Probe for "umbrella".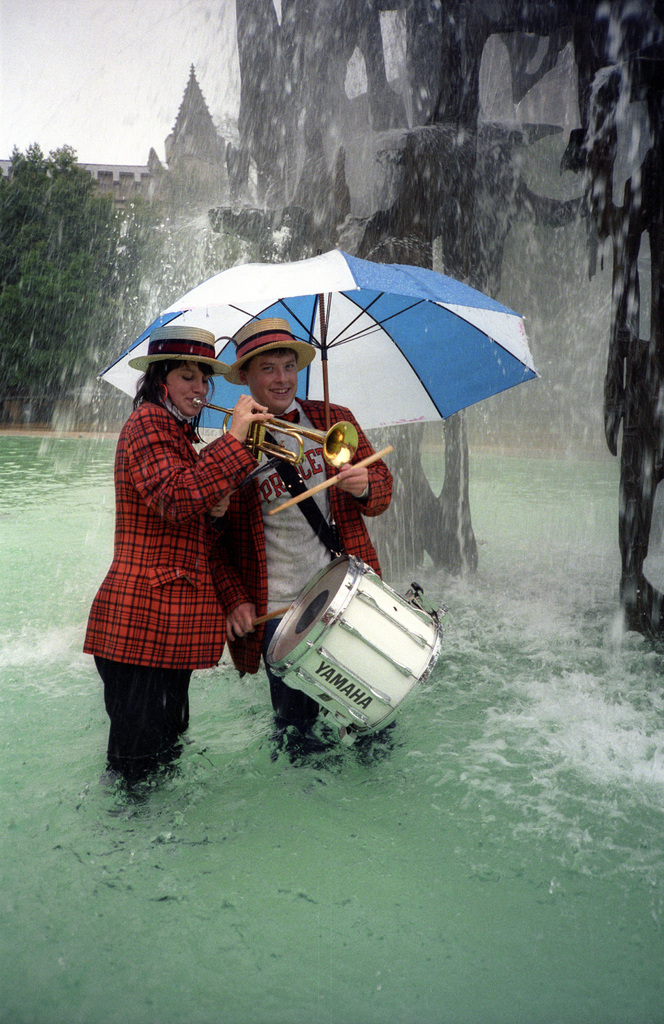
Probe result: bbox=[99, 246, 544, 431].
